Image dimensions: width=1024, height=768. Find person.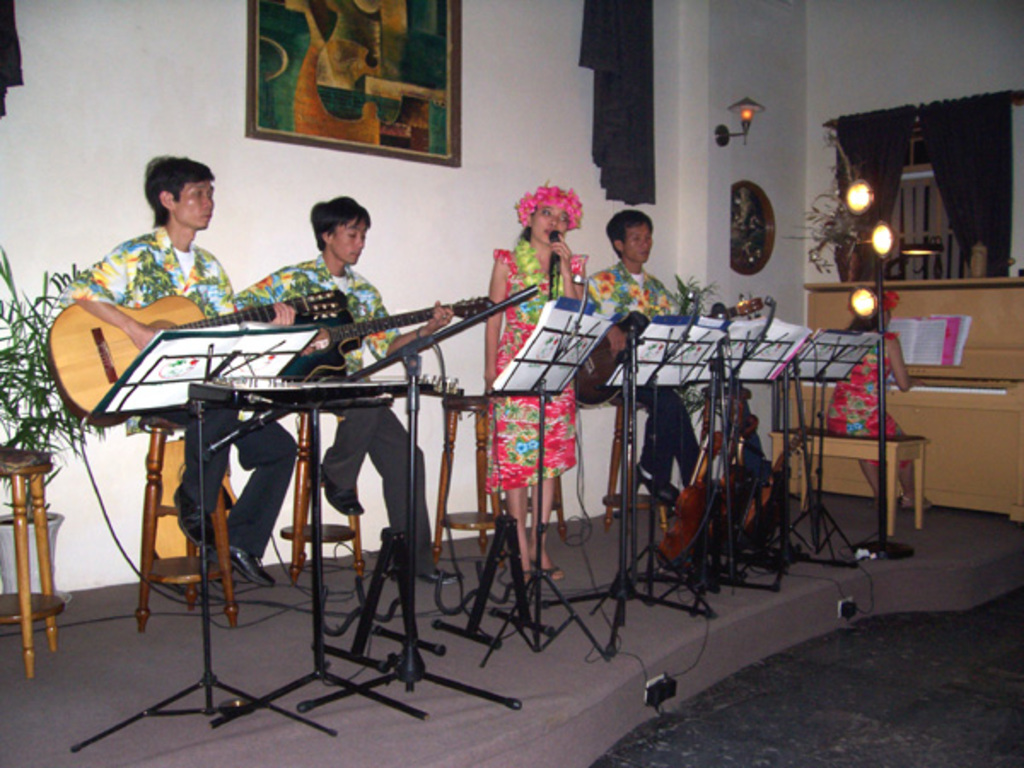
bbox(563, 212, 725, 550).
